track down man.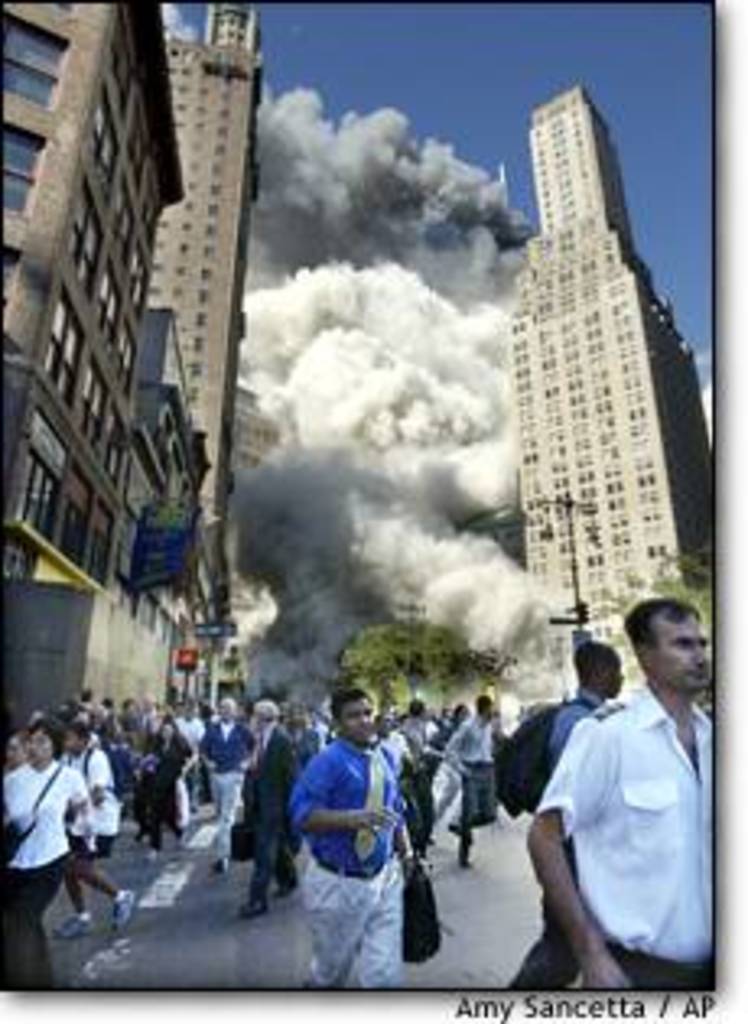
Tracked to x1=293, y1=696, x2=413, y2=991.
